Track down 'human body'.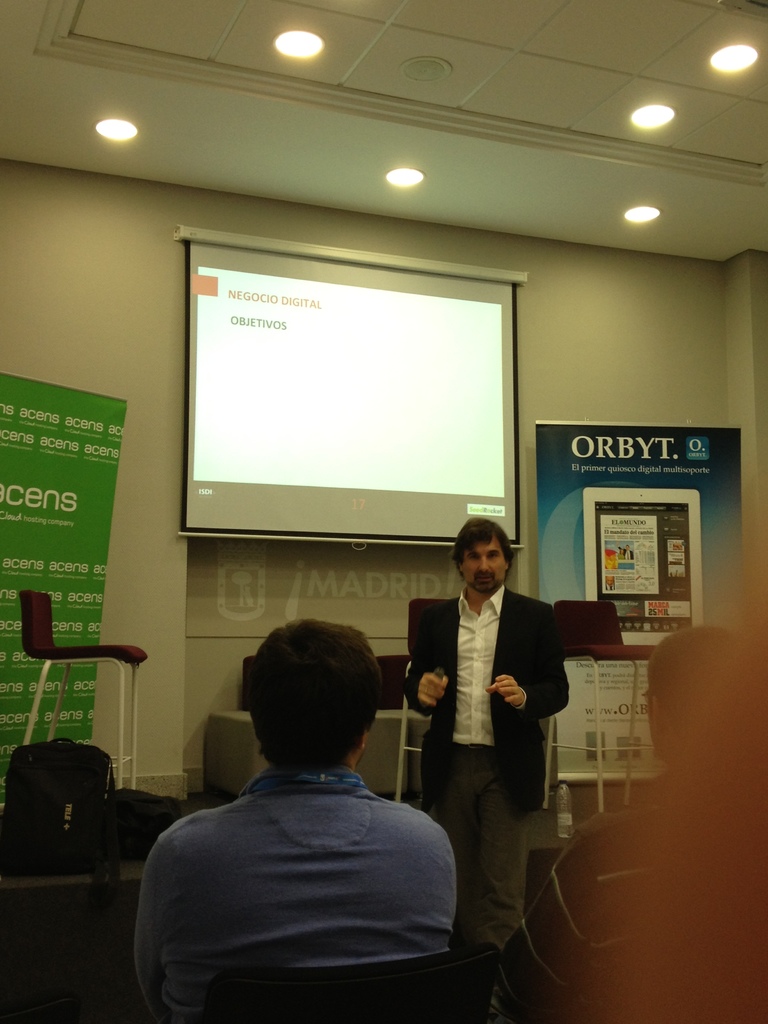
Tracked to bbox=[412, 525, 570, 865].
